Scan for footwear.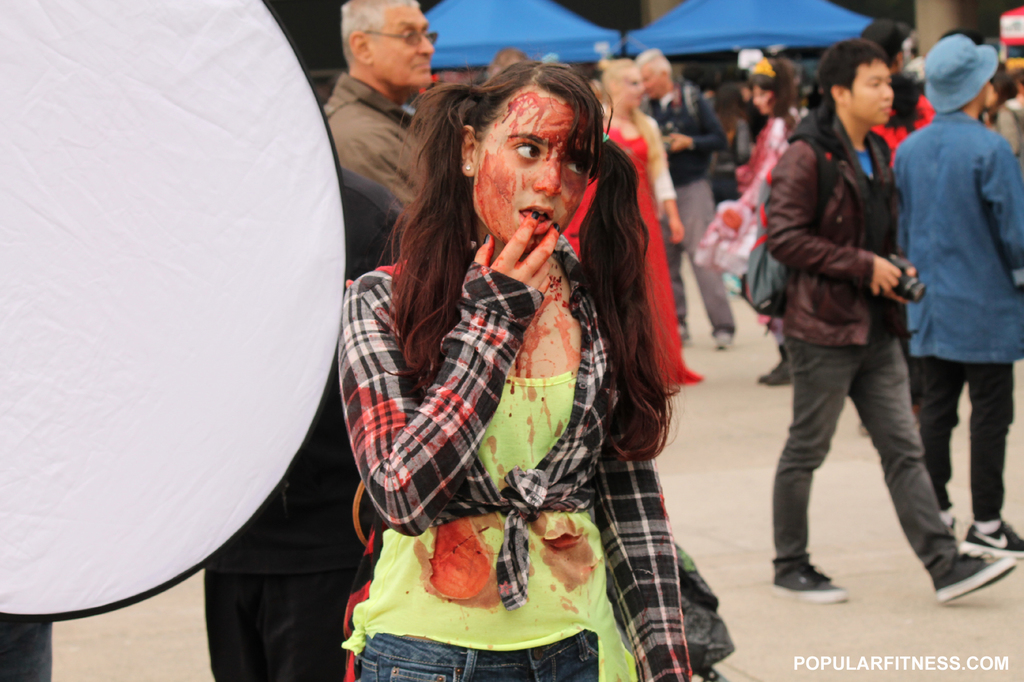
Scan result: (759,345,797,386).
